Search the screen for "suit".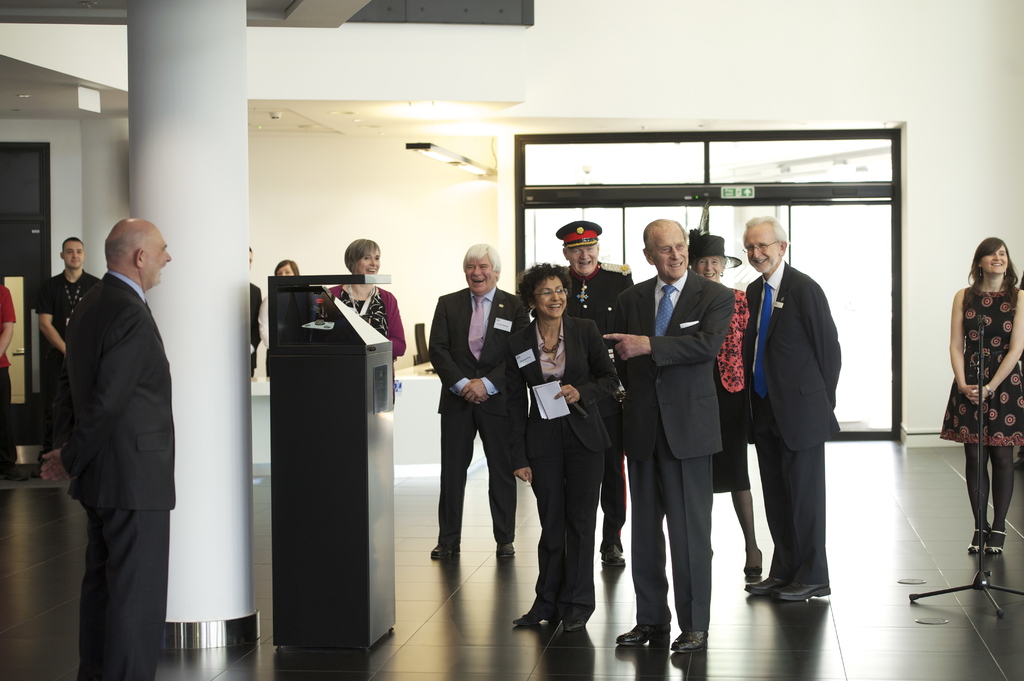
Found at rect(426, 285, 535, 536).
